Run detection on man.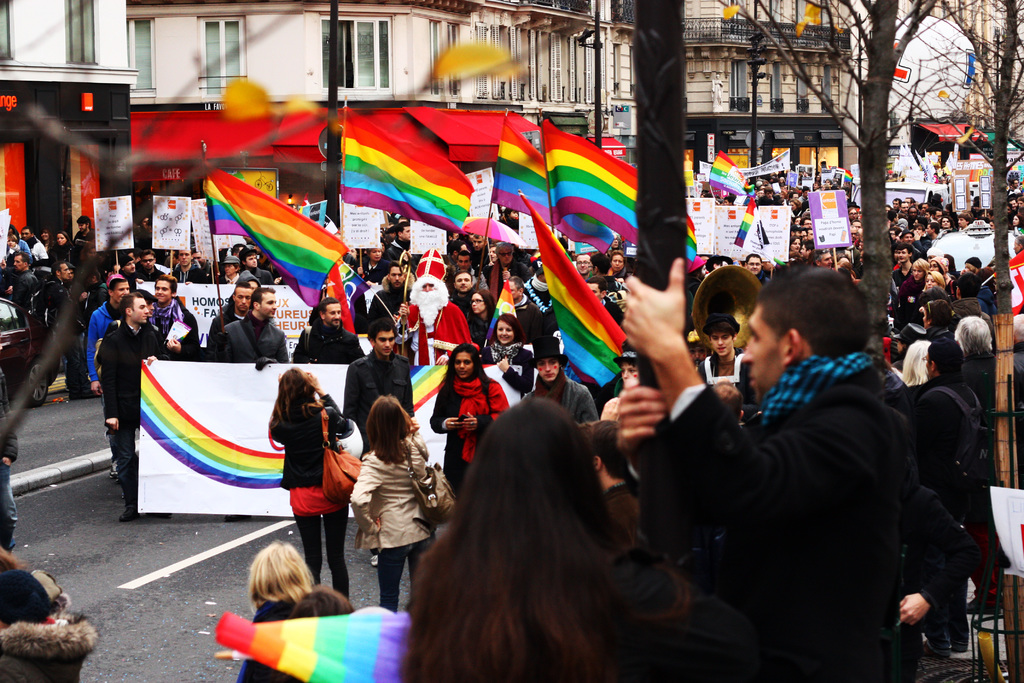
Result: bbox=[342, 315, 416, 568].
